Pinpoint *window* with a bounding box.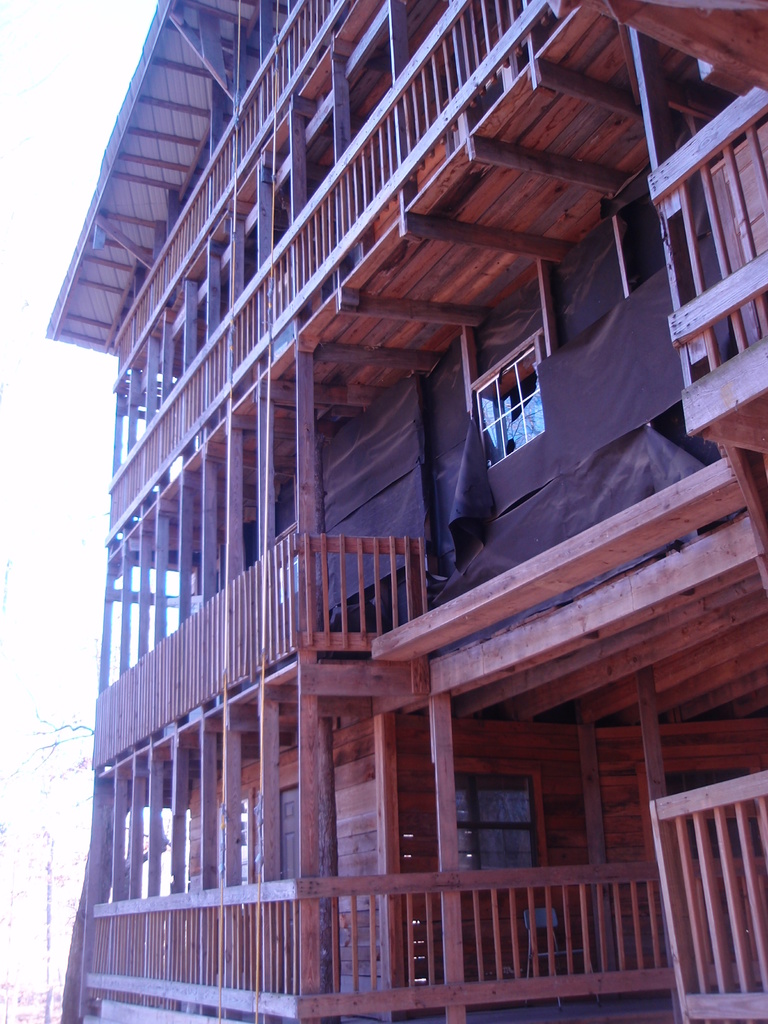
crop(464, 760, 555, 894).
